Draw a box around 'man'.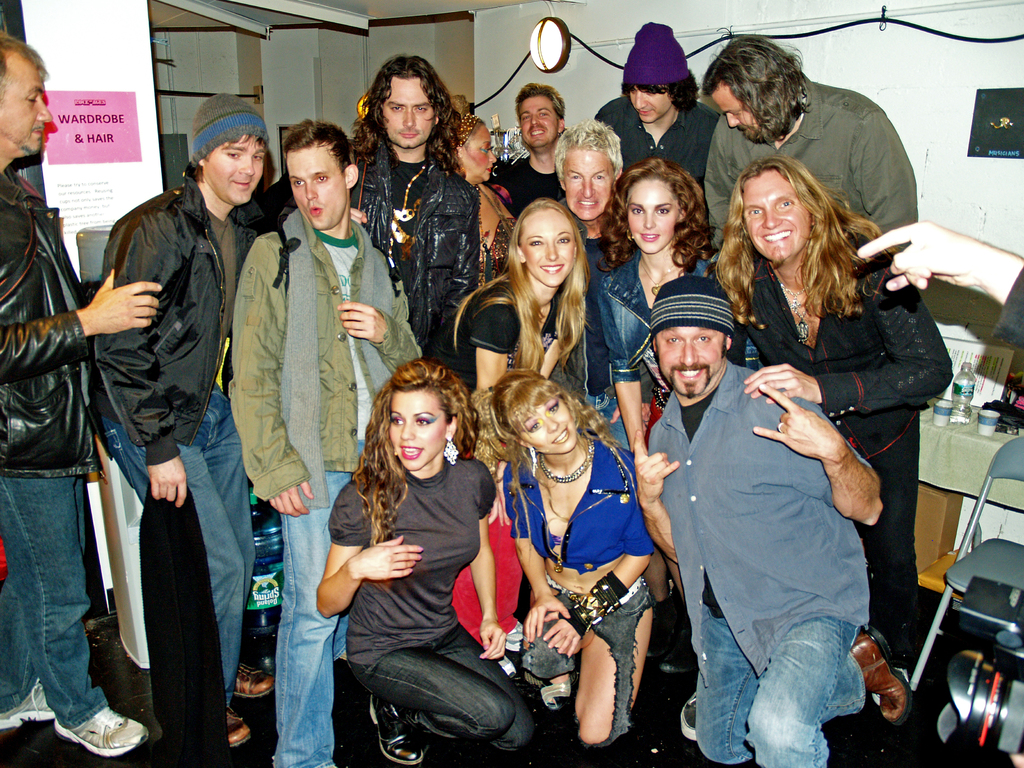
l=703, t=29, r=916, b=252.
